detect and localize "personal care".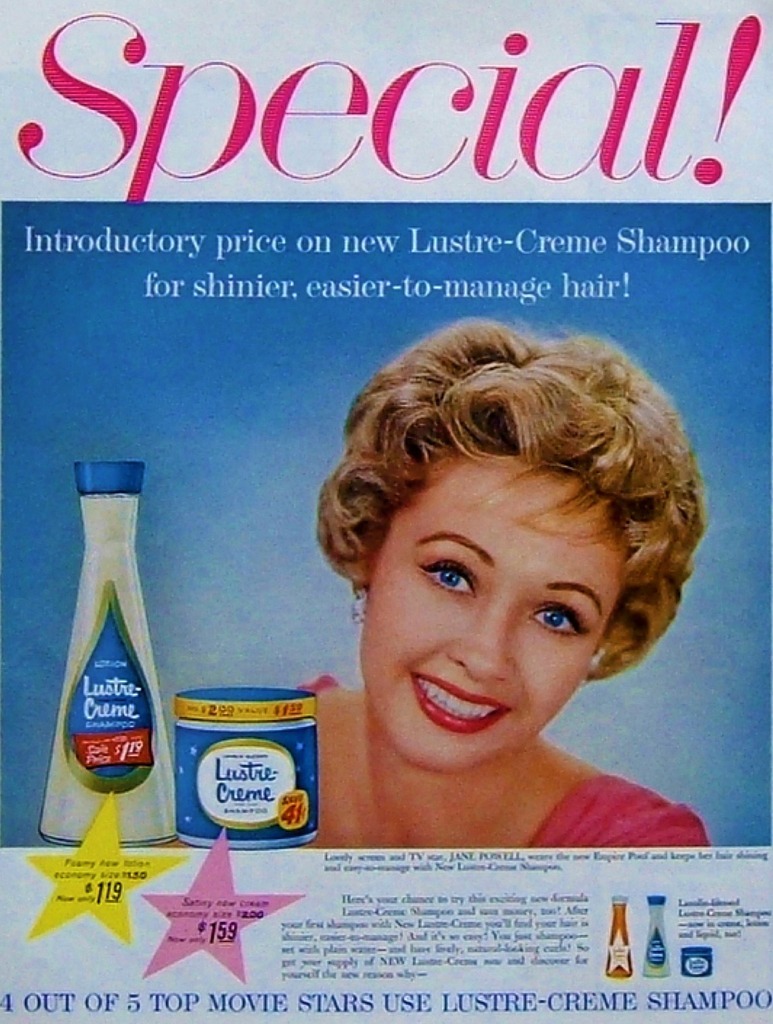
Localized at crop(683, 946, 717, 979).
